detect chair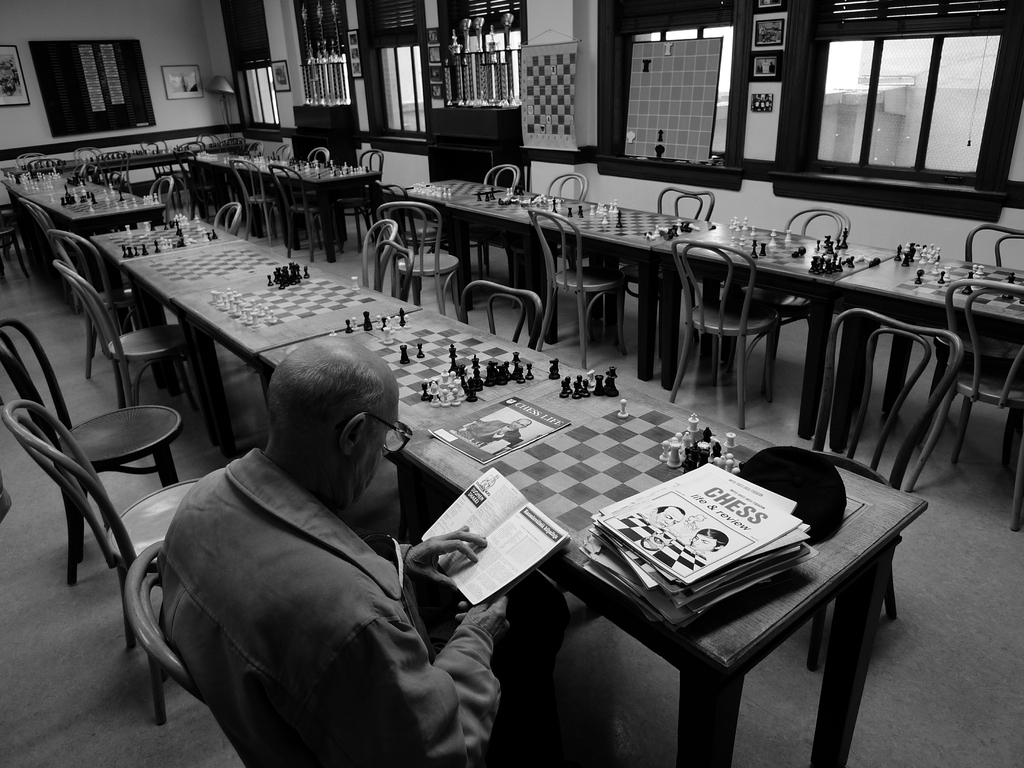
region(54, 259, 239, 465)
